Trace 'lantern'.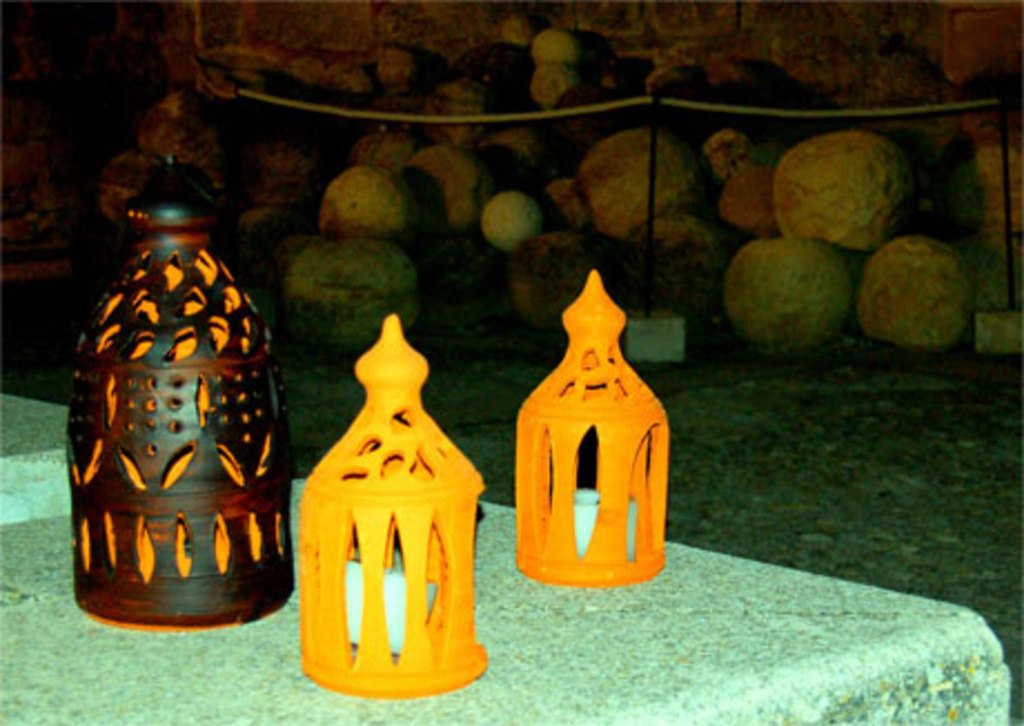
Traced to 71/147/289/677.
